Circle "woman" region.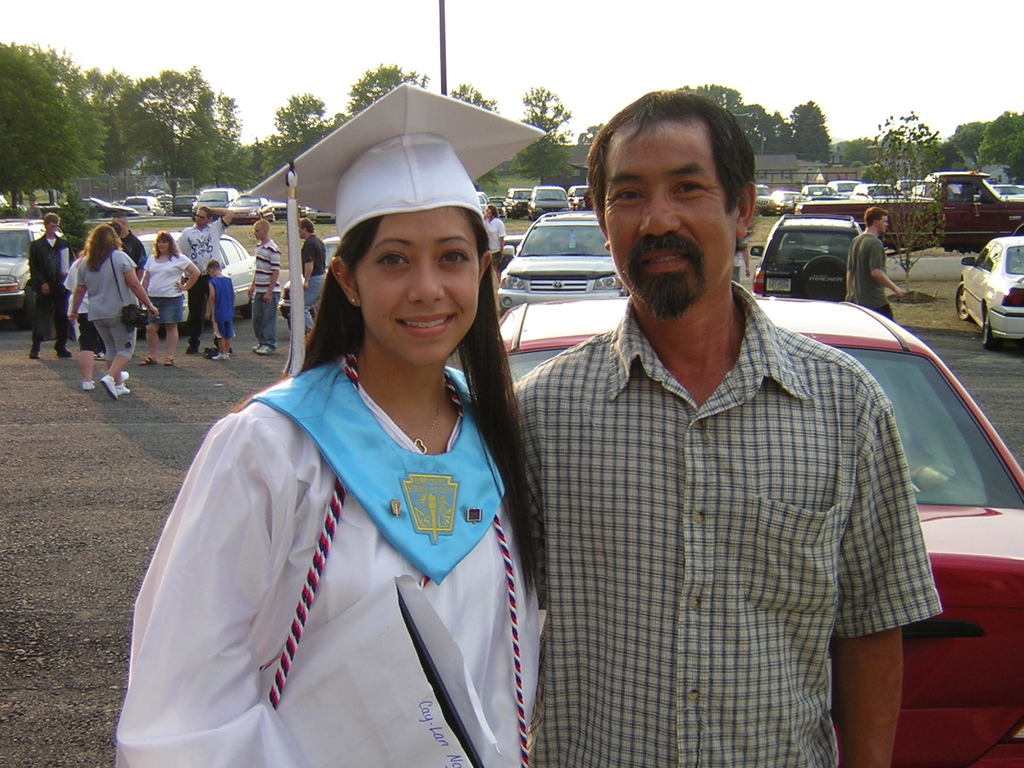
Region: select_region(140, 228, 199, 367).
